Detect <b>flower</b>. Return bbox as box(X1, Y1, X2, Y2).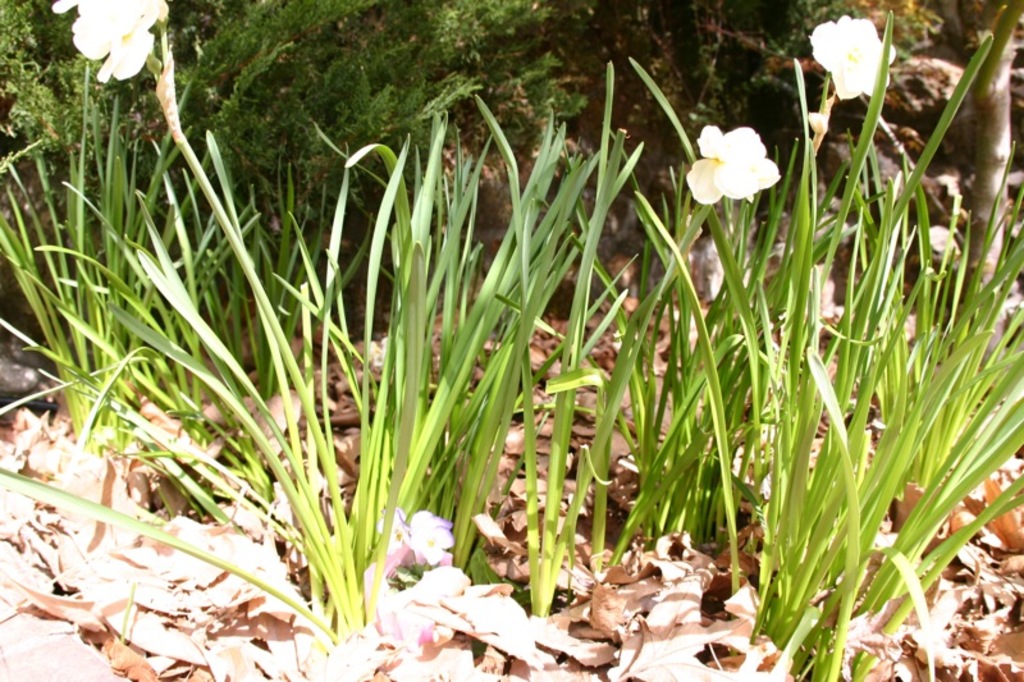
box(687, 129, 773, 198).
